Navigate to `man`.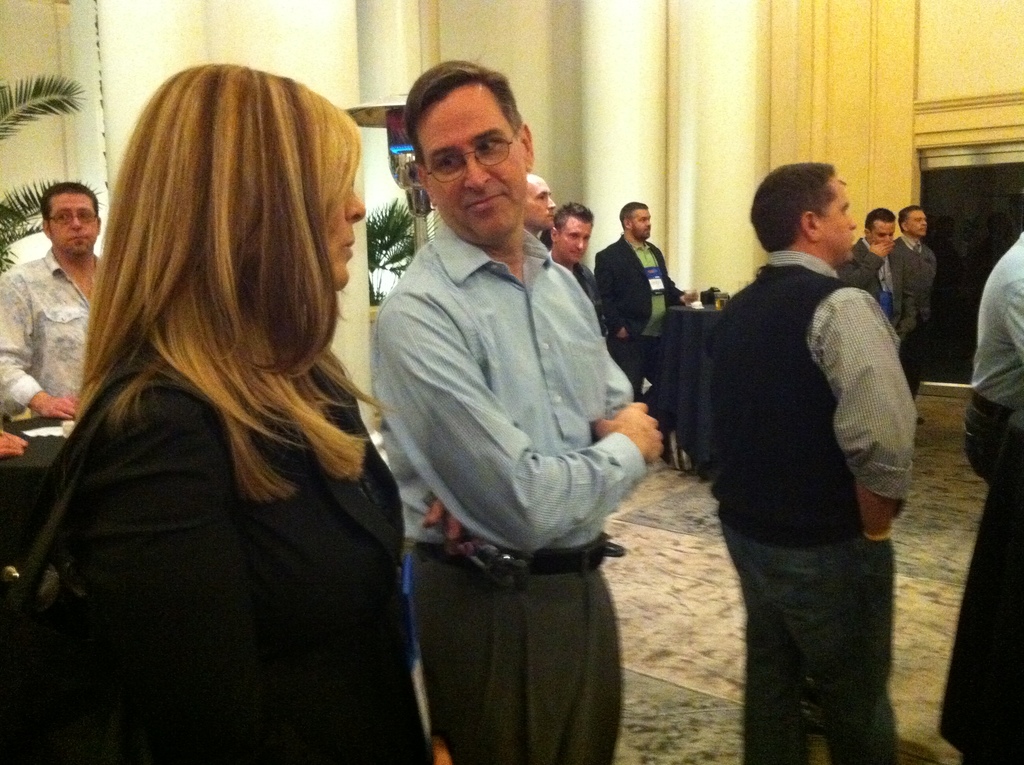
Navigation target: <box>0,182,101,421</box>.
